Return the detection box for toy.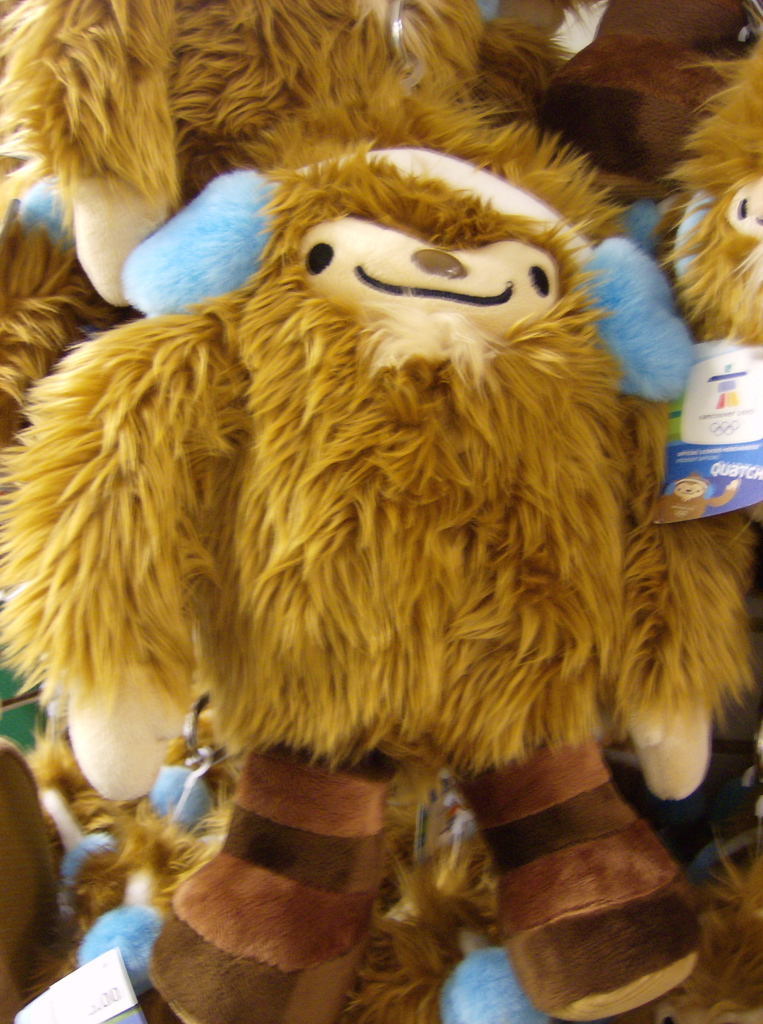
0:0:762:1023.
